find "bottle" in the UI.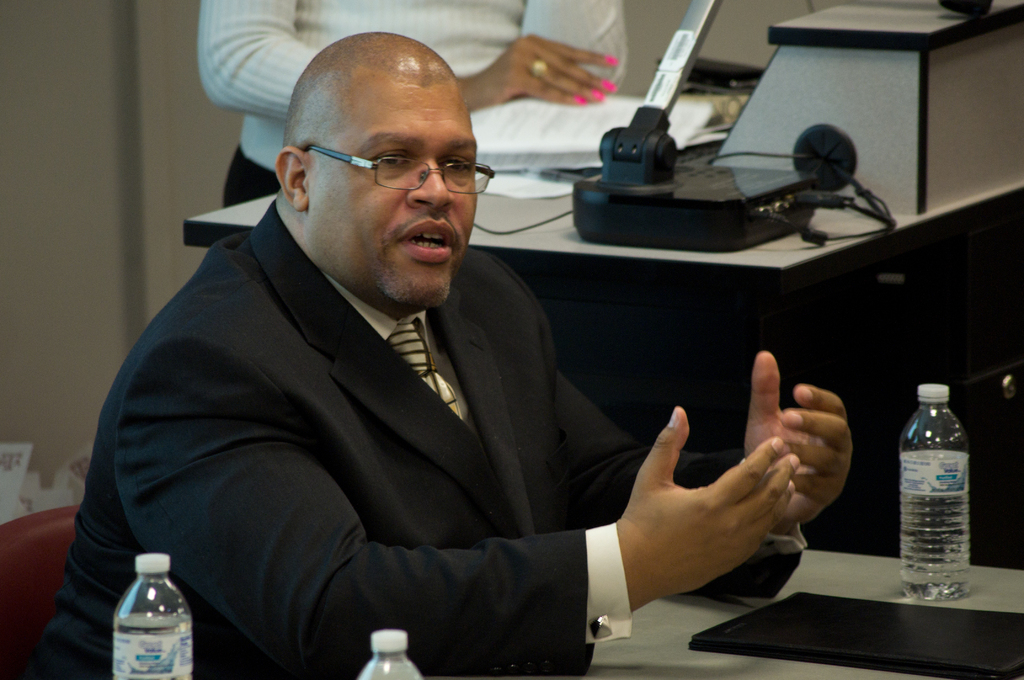
UI element at (902, 389, 987, 602).
